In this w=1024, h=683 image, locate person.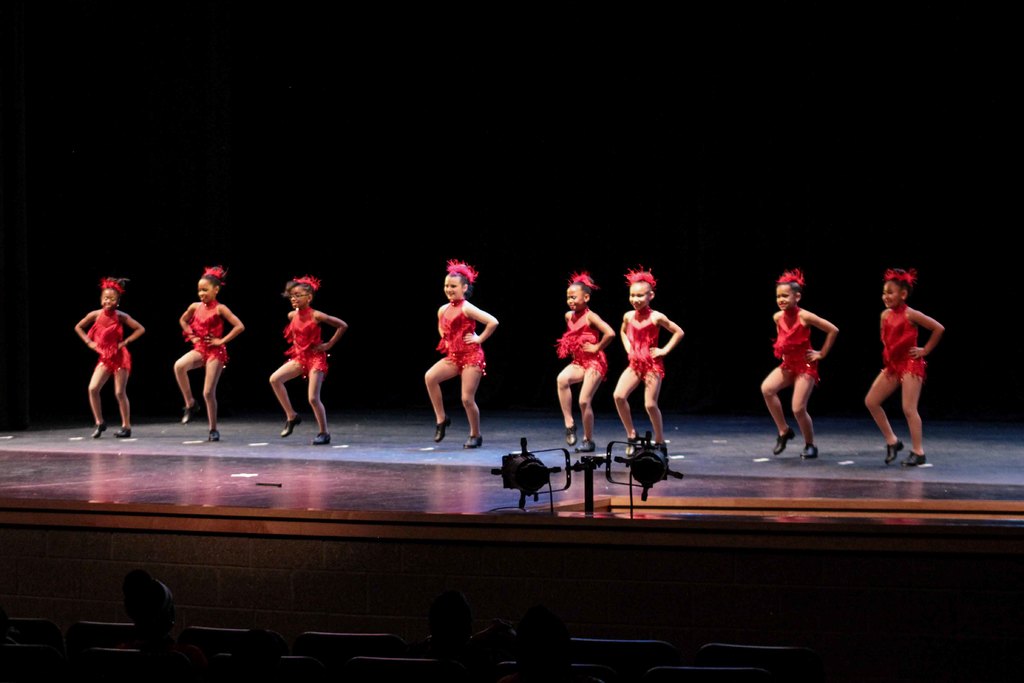
Bounding box: [x1=492, y1=603, x2=604, y2=682].
